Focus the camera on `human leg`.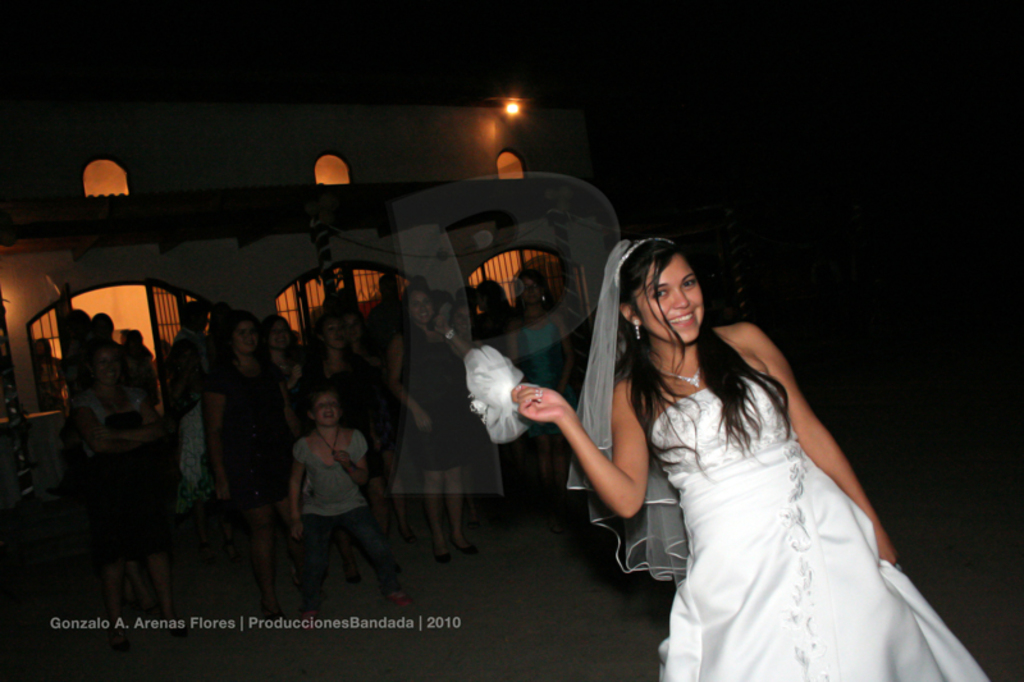
Focus region: {"x1": 449, "y1": 467, "x2": 476, "y2": 550}.
